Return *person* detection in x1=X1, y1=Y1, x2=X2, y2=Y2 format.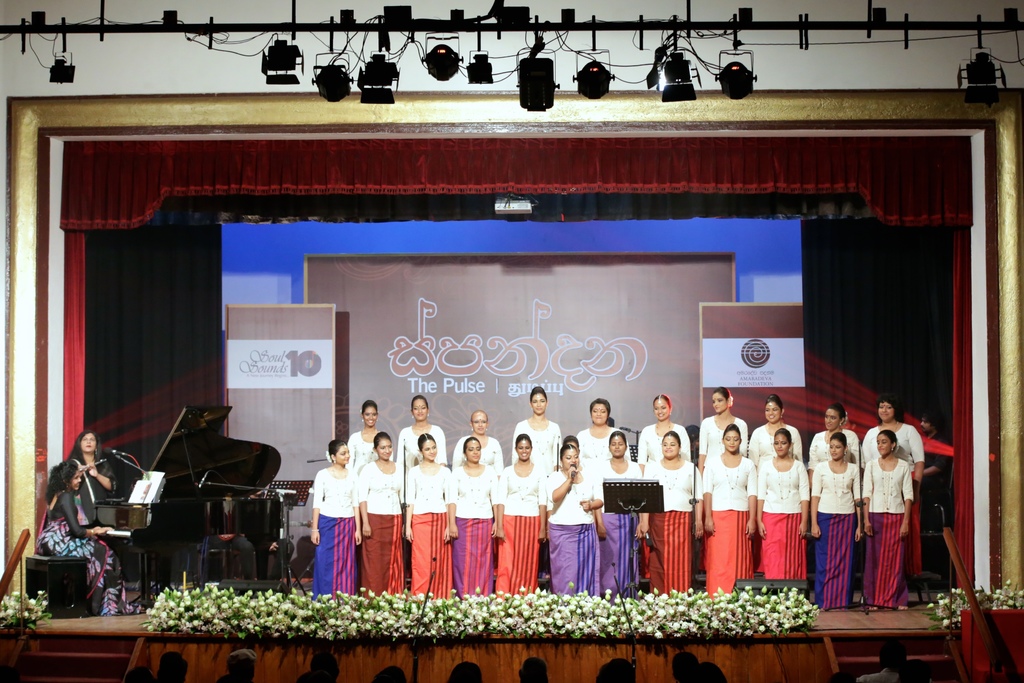
x1=66, y1=433, x2=116, y2=525.
